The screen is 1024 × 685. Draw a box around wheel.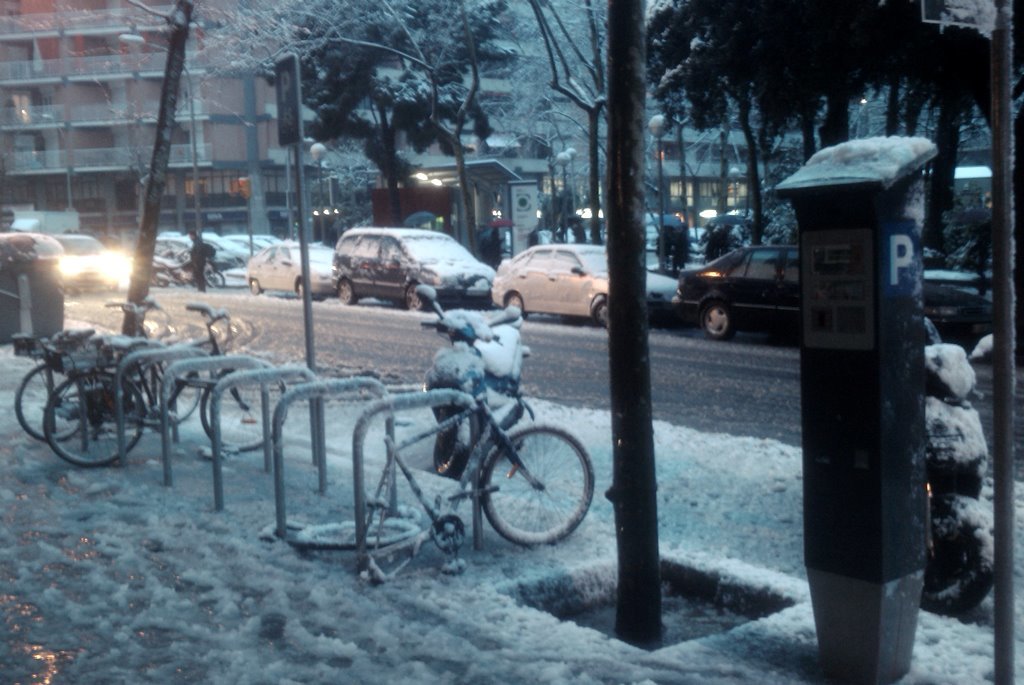
l=701, t=301, r=736, b=341.
